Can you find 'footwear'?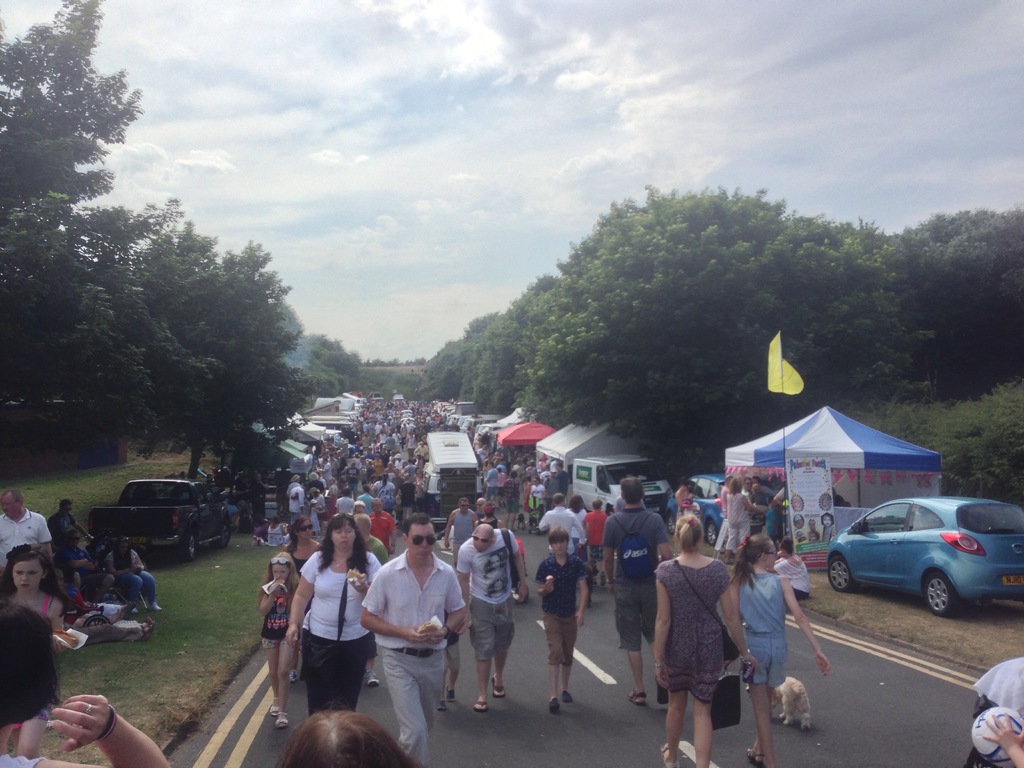
Yes, bounding box: (x1=289, y1=669, x2=298, y2=681).
